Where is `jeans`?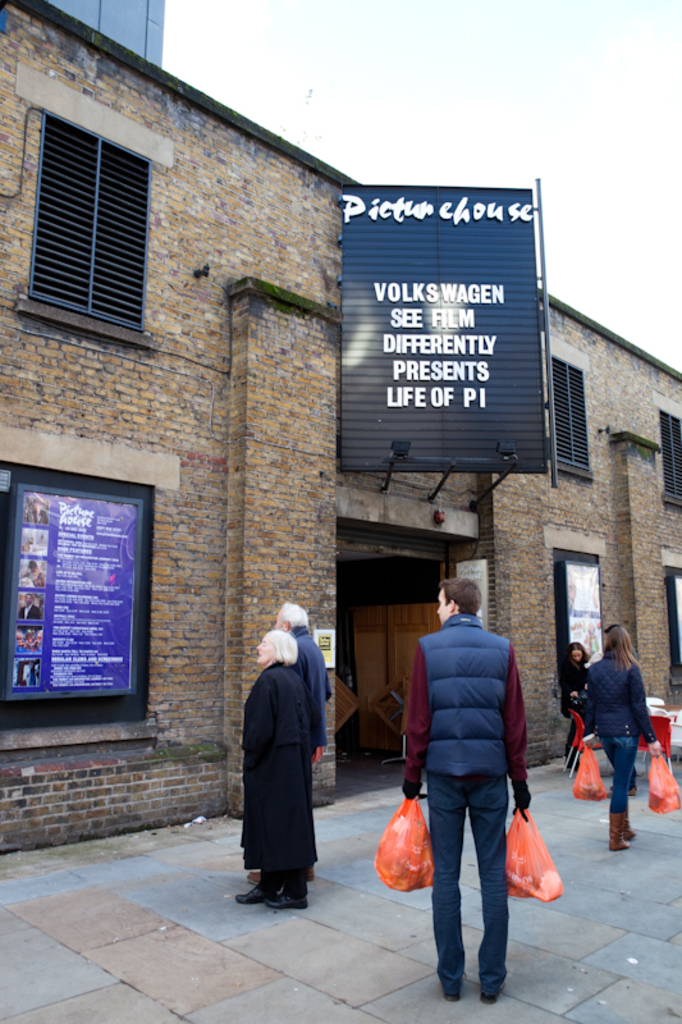
<bbox>600, 735, 638, 813</bbox>.
